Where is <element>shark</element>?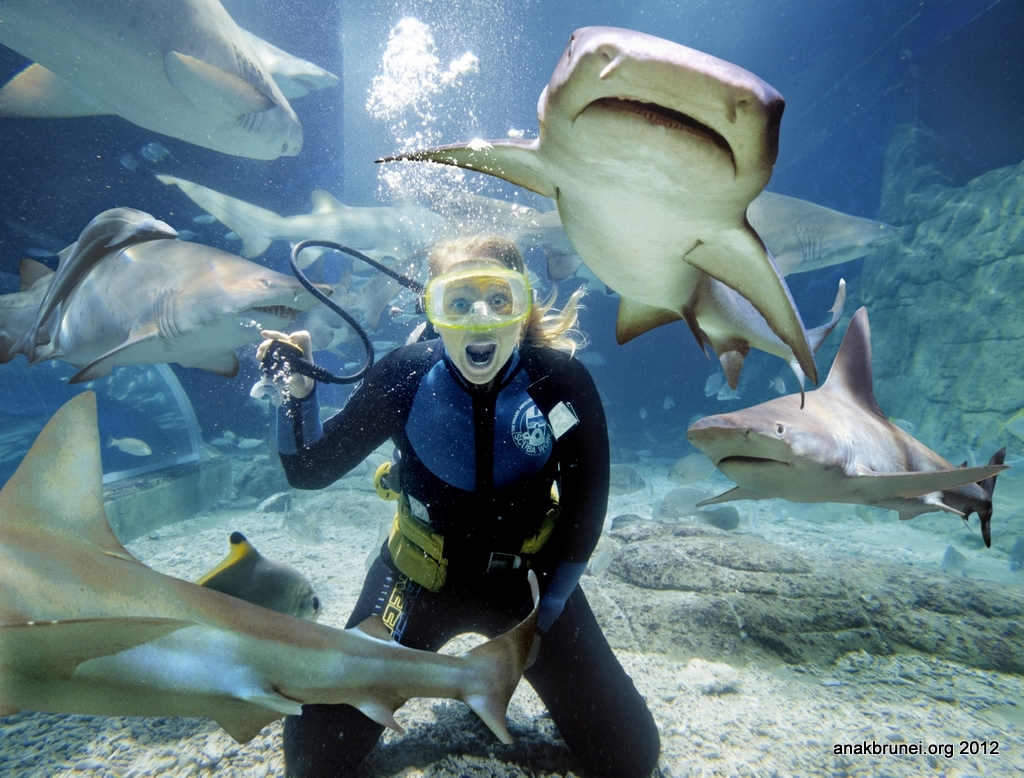
x1=0, y1=393, x2=529, y2=743.
